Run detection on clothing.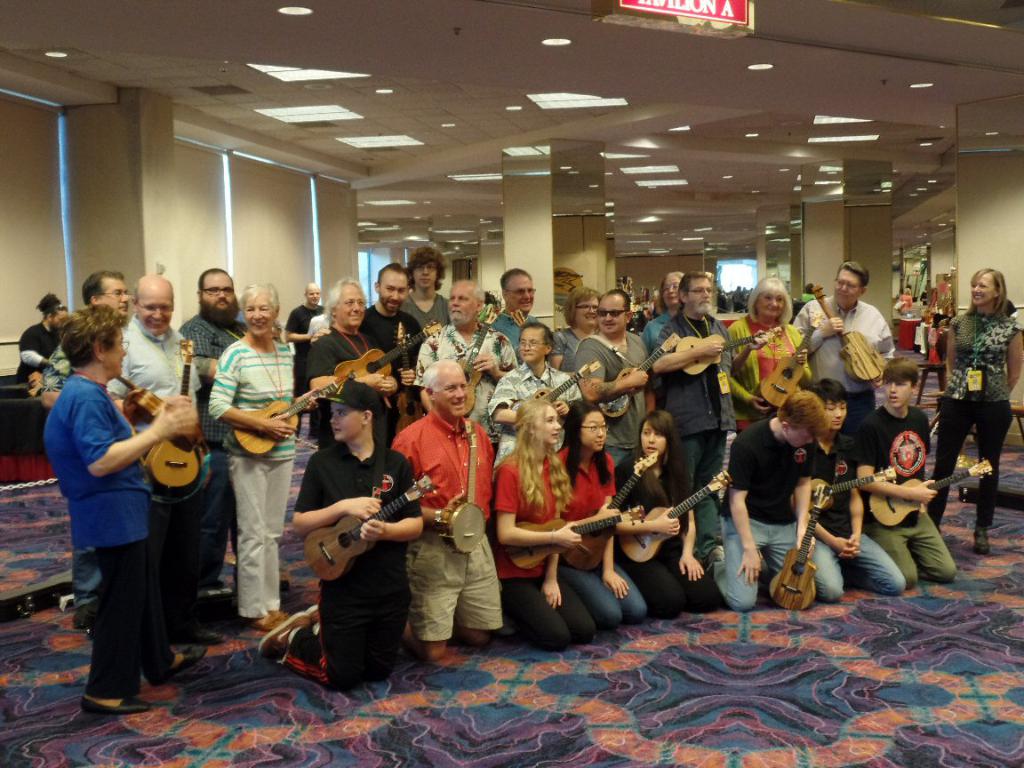
Result: [x1=204, y1=337, x2=295, y2=597].
